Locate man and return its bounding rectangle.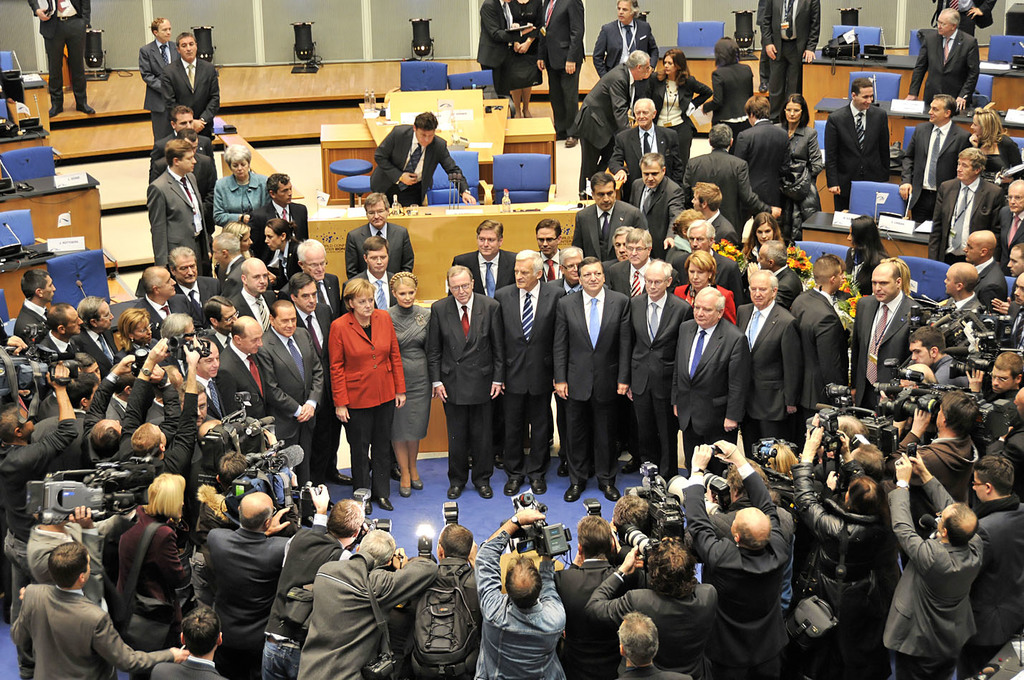
[820,77,893,219].
